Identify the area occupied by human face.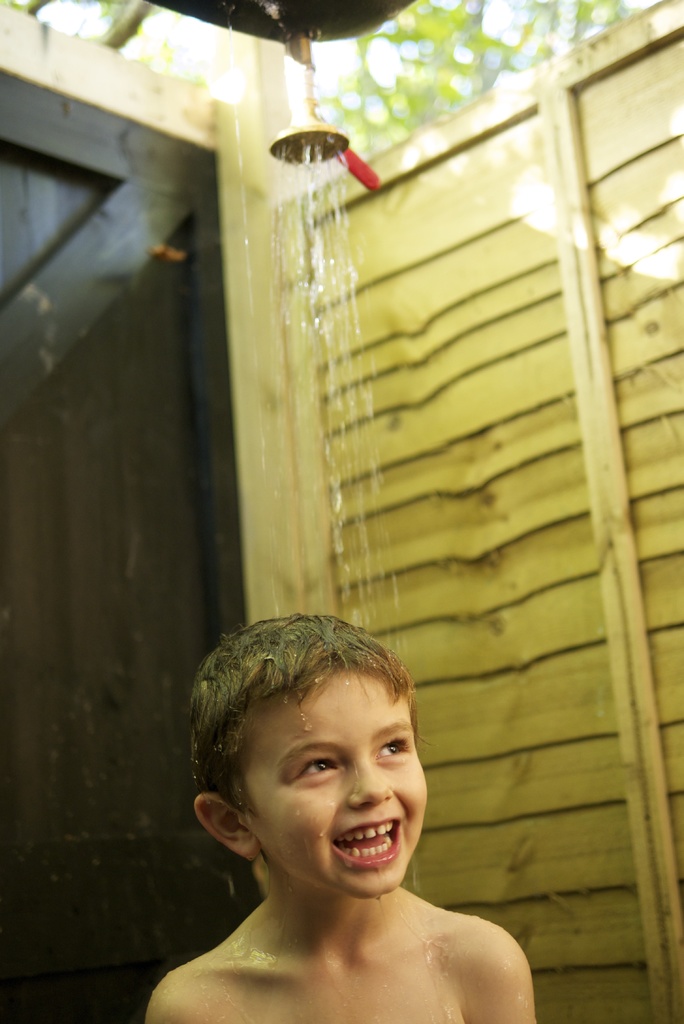
Area: <region>242, 671, 433, 904</region>.
